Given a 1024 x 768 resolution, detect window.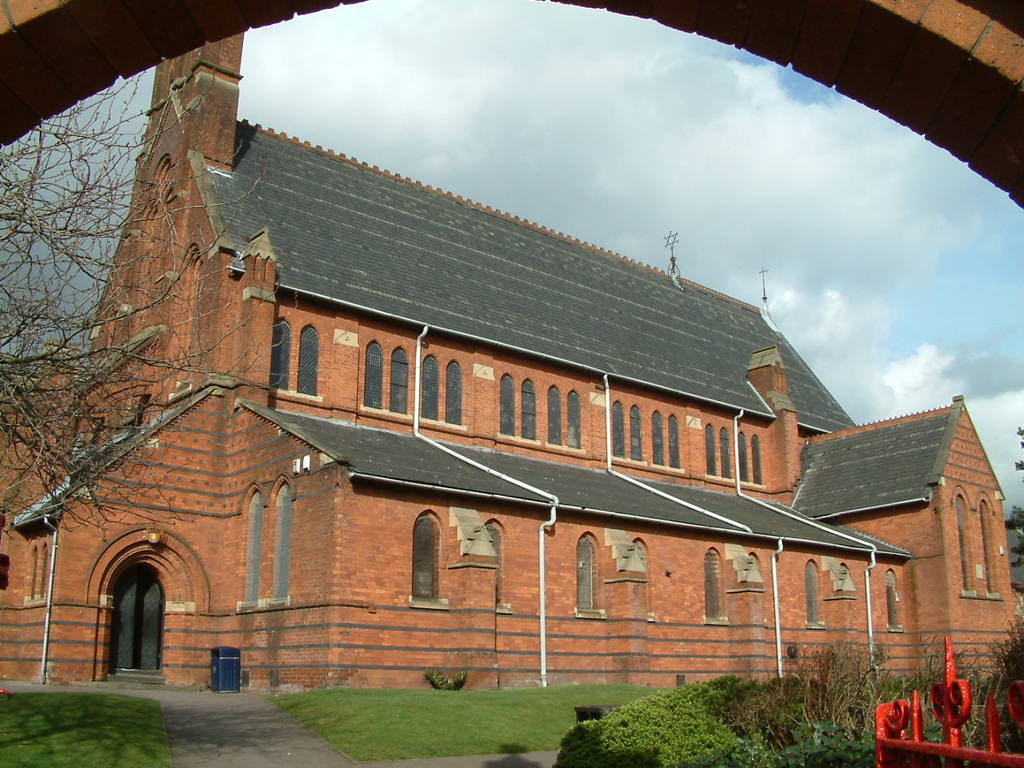
[x1=611, y1=398, x2=626, y2=458].
